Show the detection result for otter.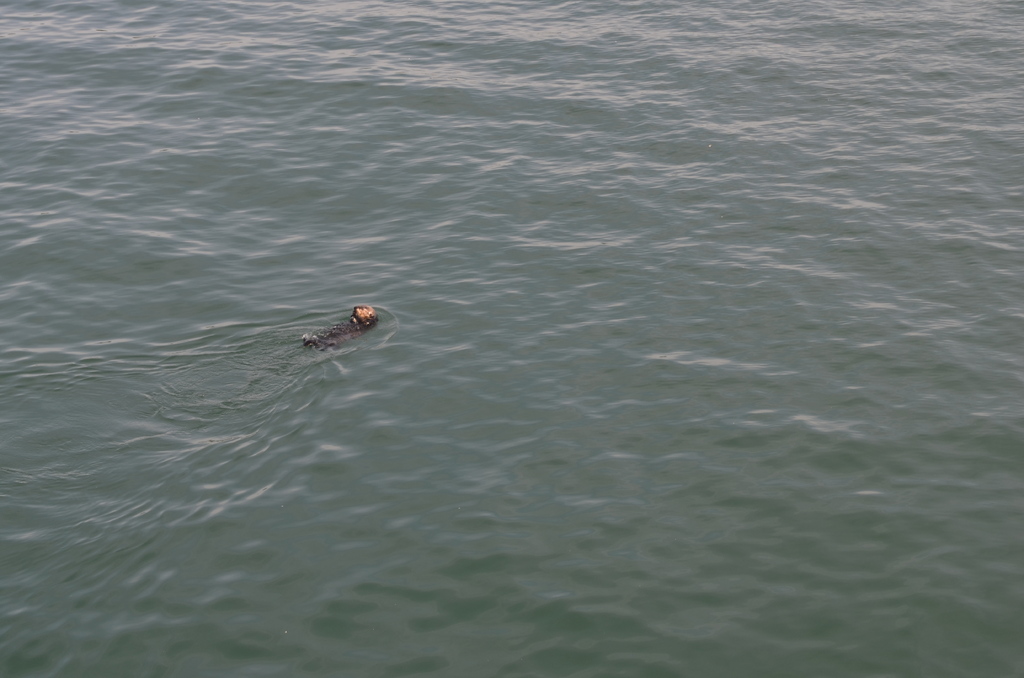
<box>295,294,393,362</box>.
